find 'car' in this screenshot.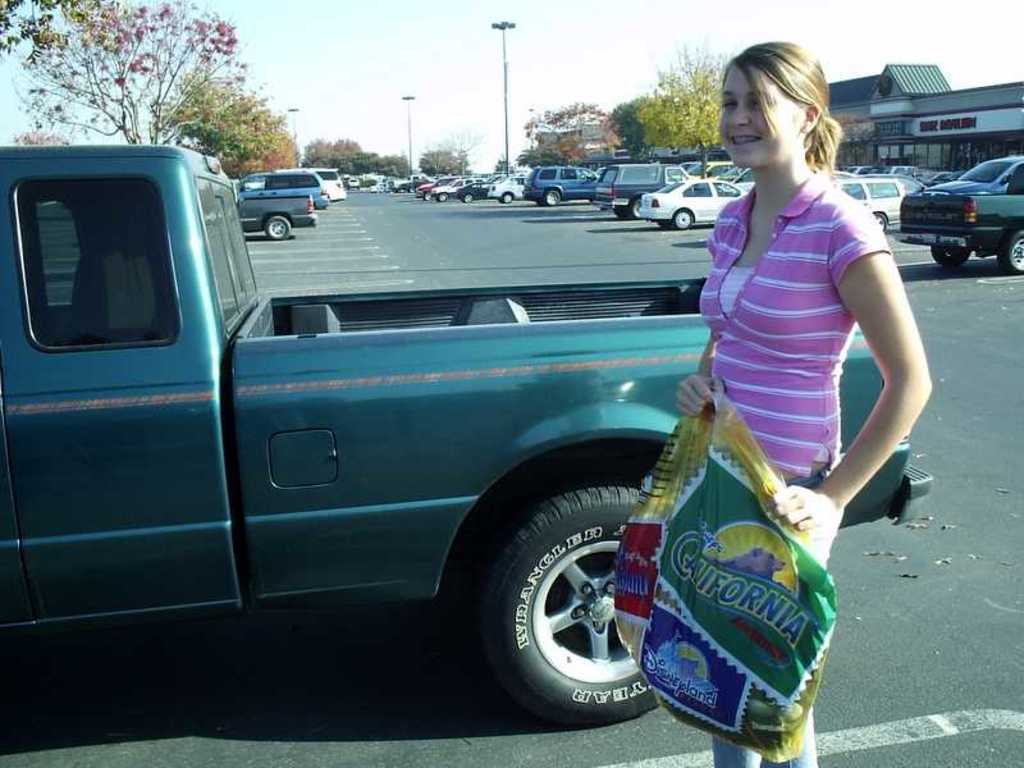
The bounding box for 'car' is pyautogui.locateOnScreen(836, 178, 906, 233).
